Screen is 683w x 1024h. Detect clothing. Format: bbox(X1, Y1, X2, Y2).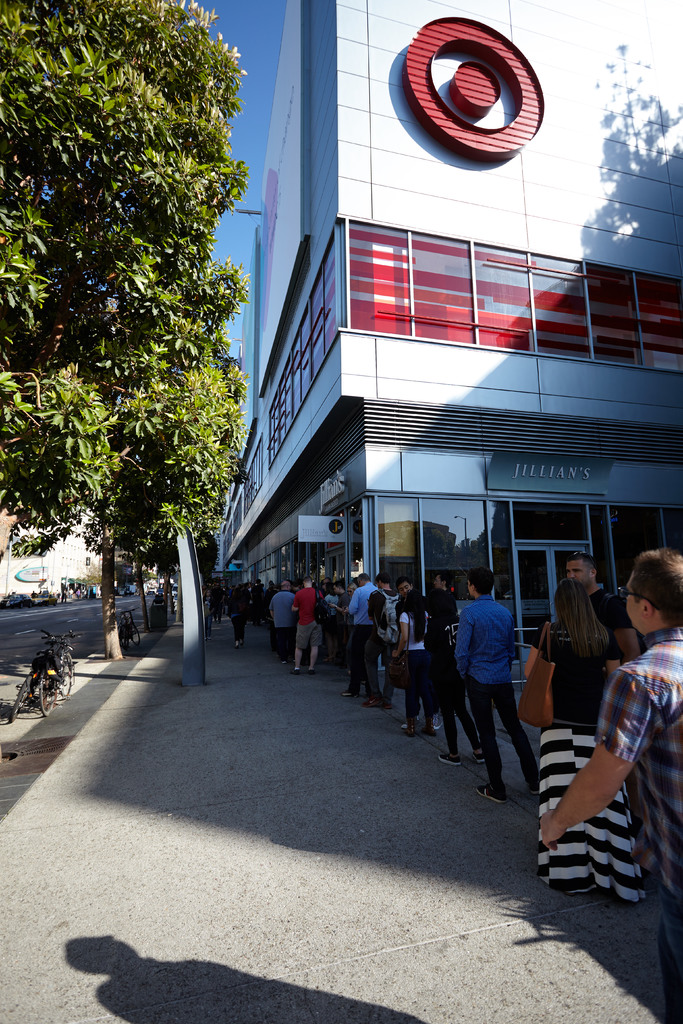
bbox(76, 589, 79, 598).
